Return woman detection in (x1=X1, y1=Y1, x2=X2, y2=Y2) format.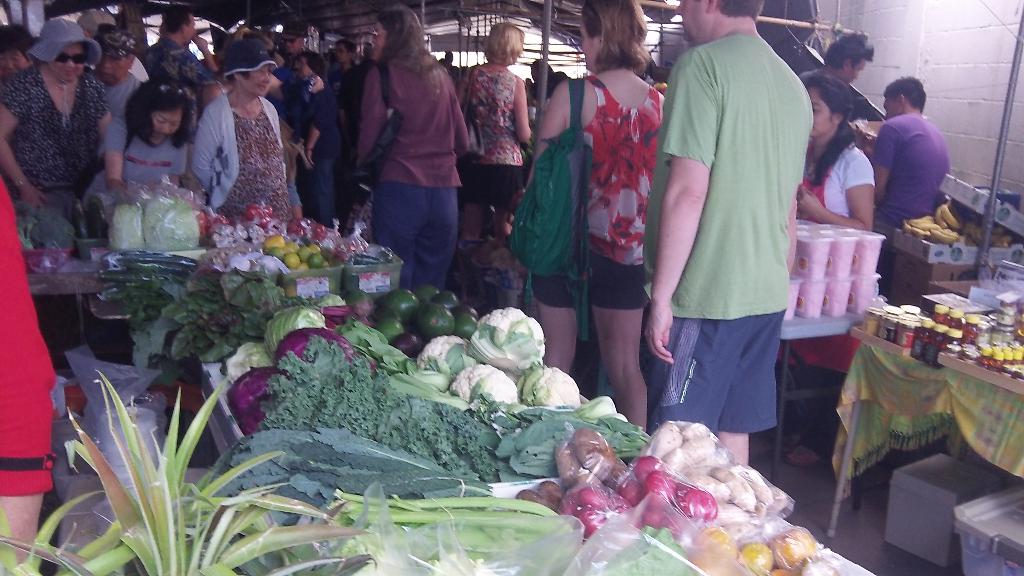
(x1=798, y1=79, x2=885, y2=461).
